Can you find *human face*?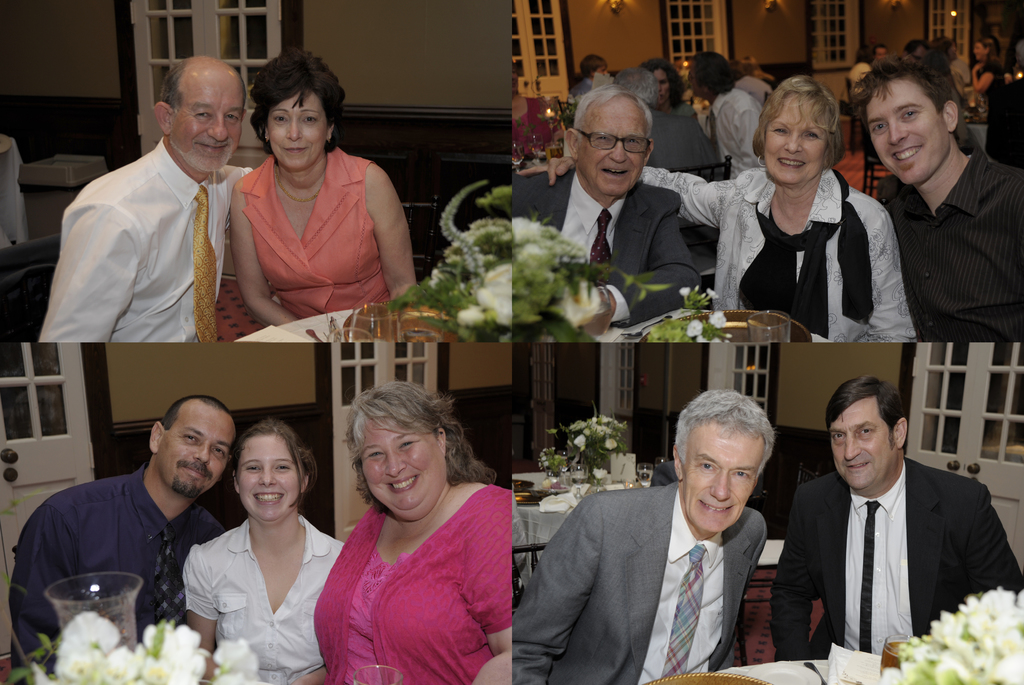
Yes, bounding box: select_region(163, 404, 228, 492).
